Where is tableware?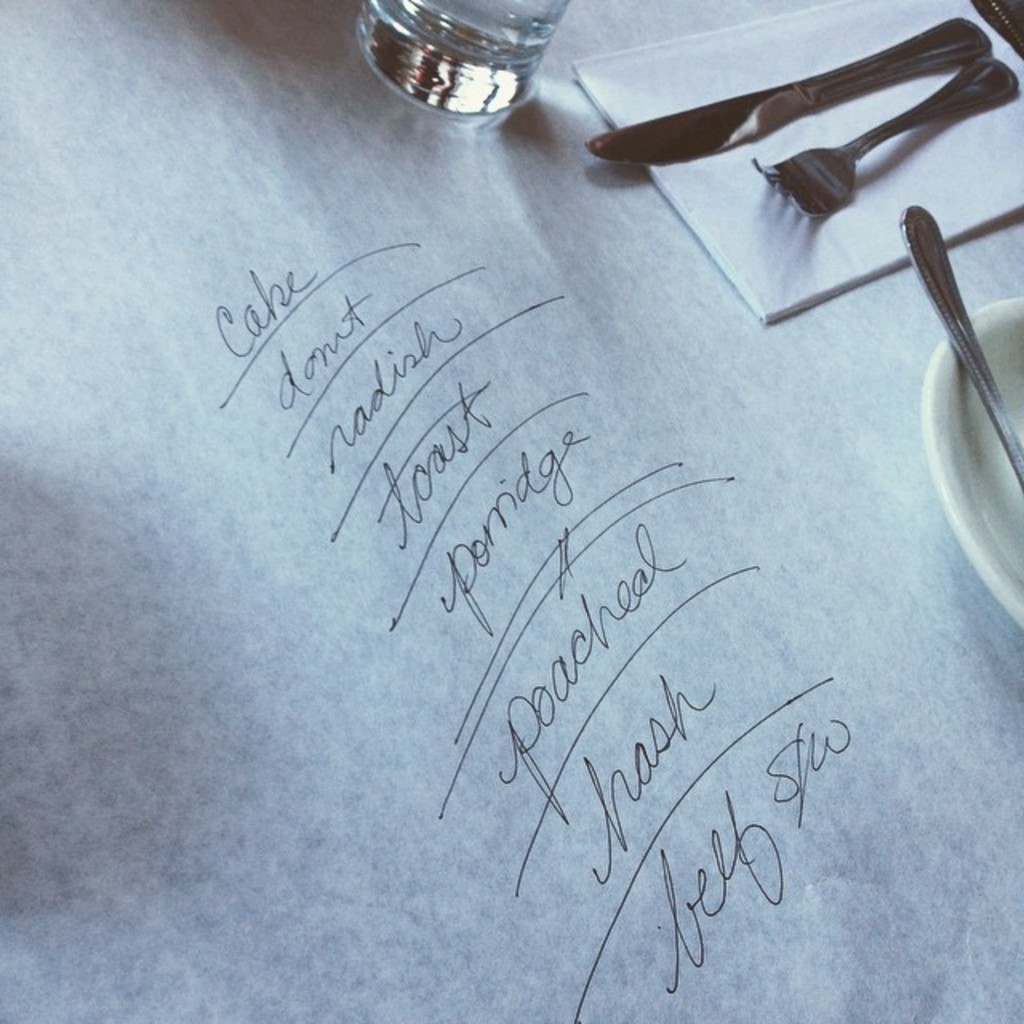
{"x1": 357, "y1": 0, "x2": 571, "y2": 126}.
